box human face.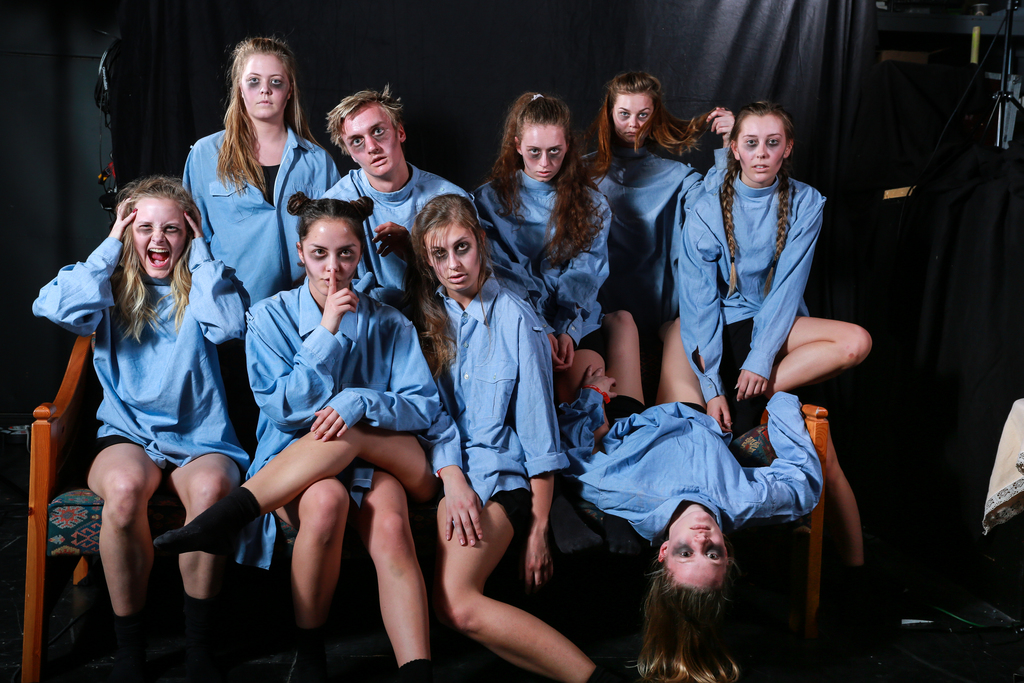
bbox=(338, 99, 401, 179).
